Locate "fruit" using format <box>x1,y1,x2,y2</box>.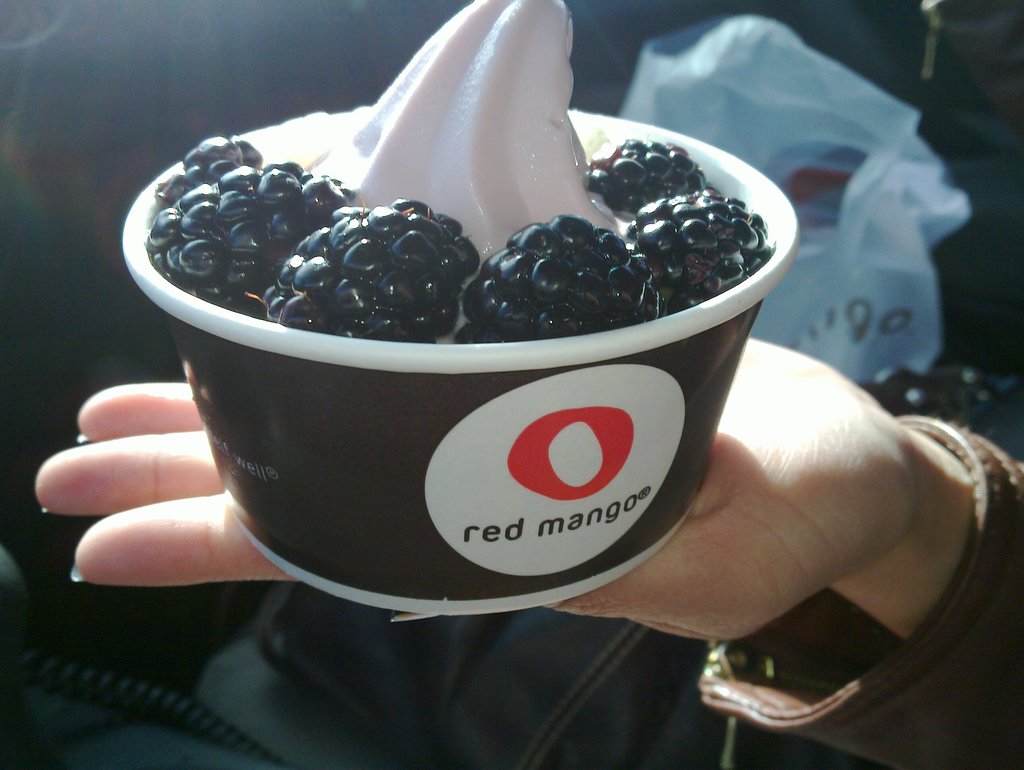
<box>262,200,482,343</box>.
